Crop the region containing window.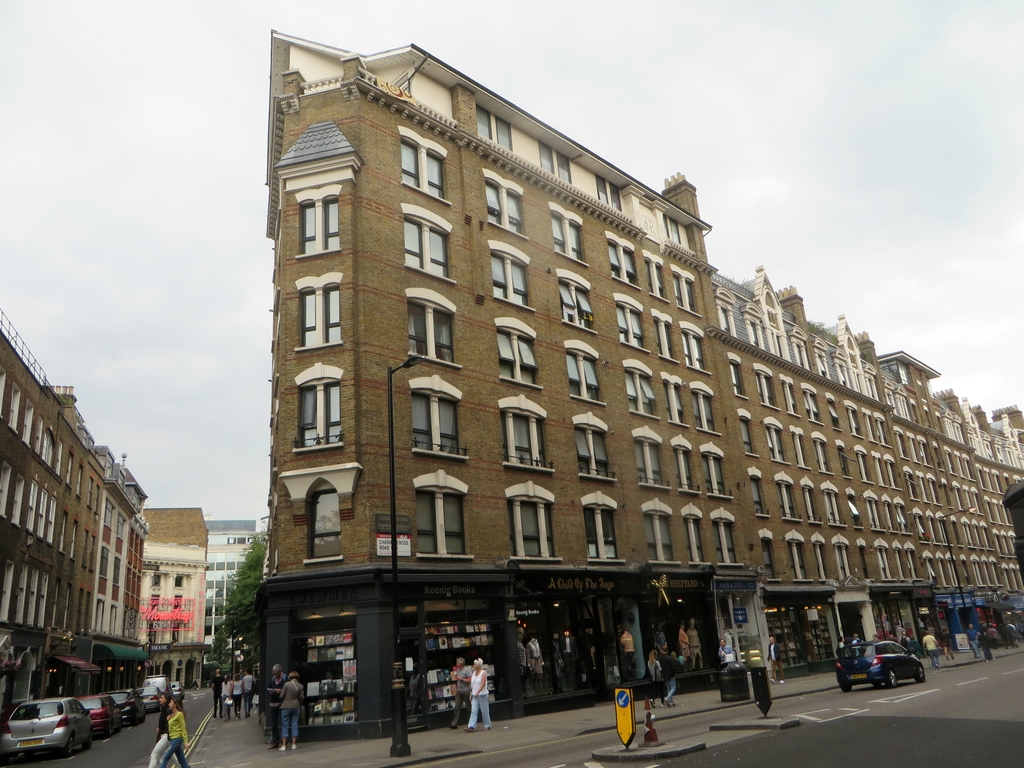
Crop region: detection(482, 168, 527, 237).
